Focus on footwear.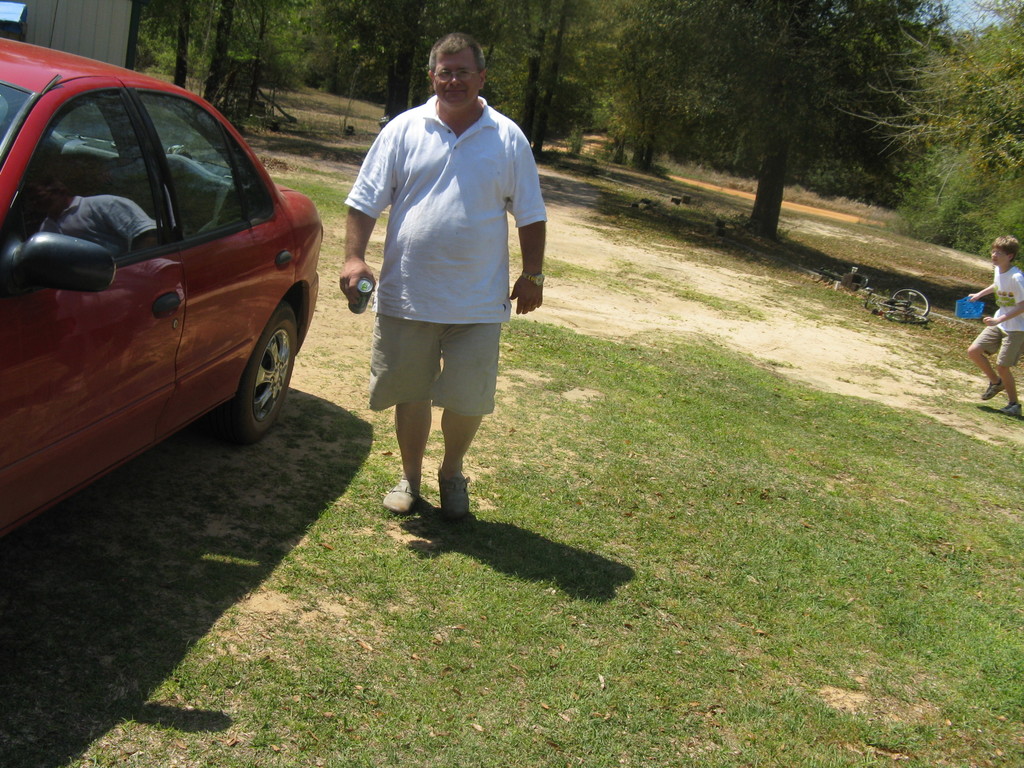
Focused at rect(982, 376, 1004, 404).
